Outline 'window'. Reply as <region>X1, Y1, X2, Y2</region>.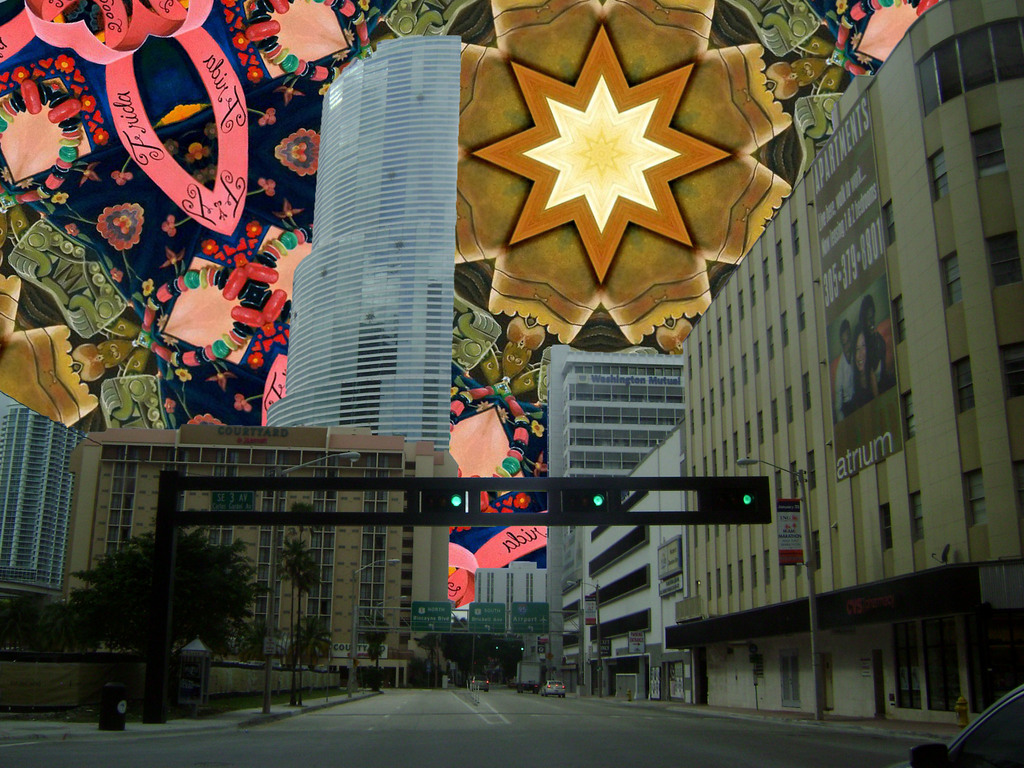
<region>689, 464, 696, 474</region>.
